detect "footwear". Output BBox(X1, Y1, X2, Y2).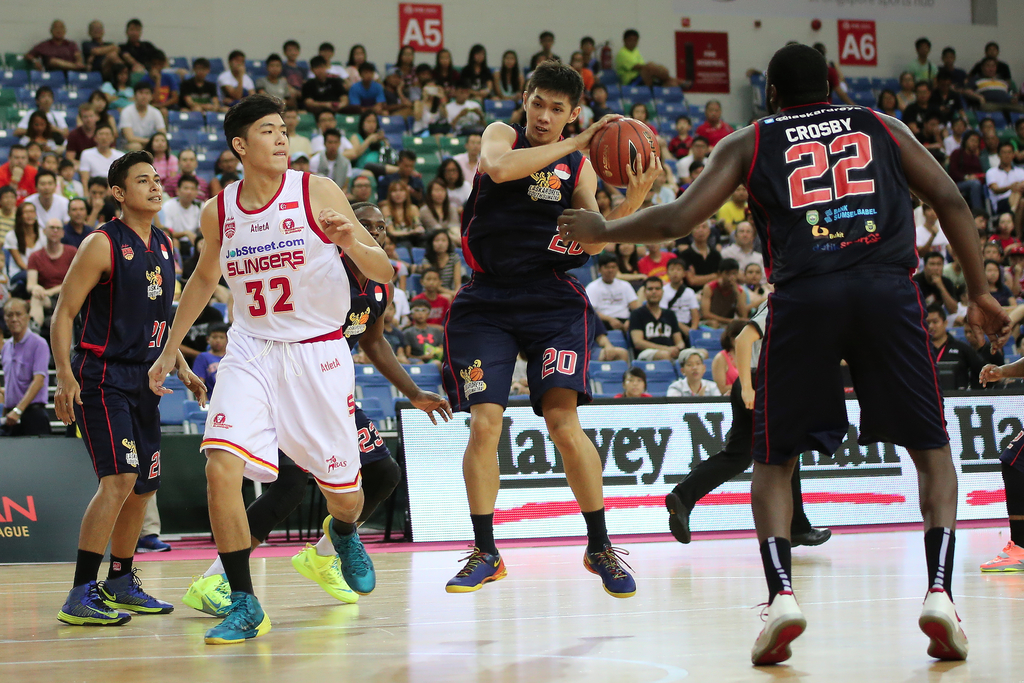
BBox(441, 541, 511, 595).
